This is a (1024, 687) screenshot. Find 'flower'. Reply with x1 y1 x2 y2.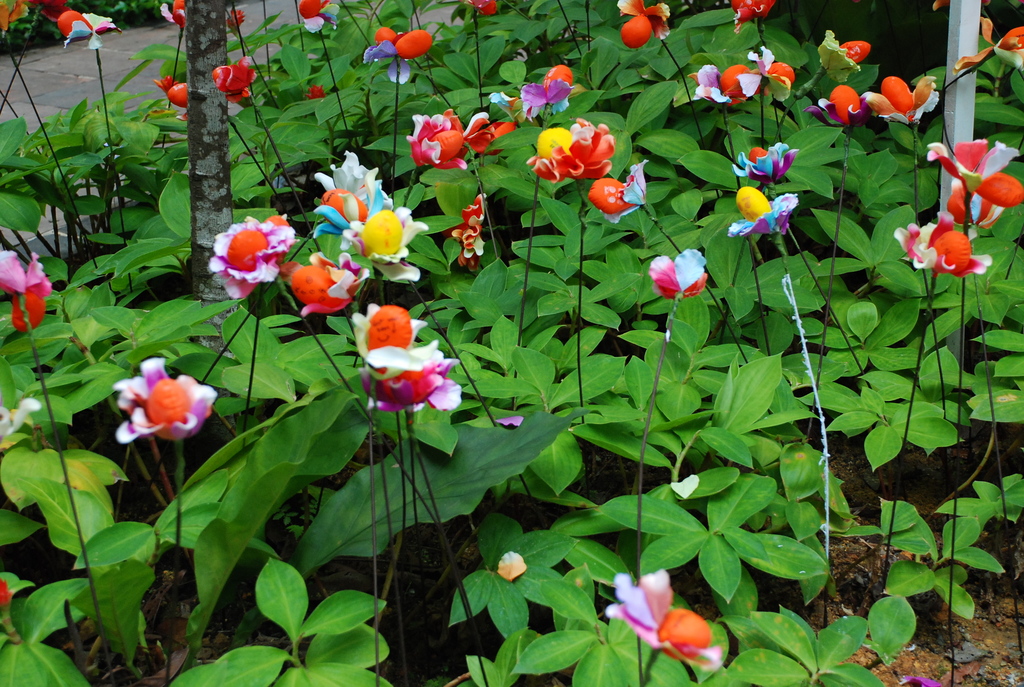
941 180 1005 224.
